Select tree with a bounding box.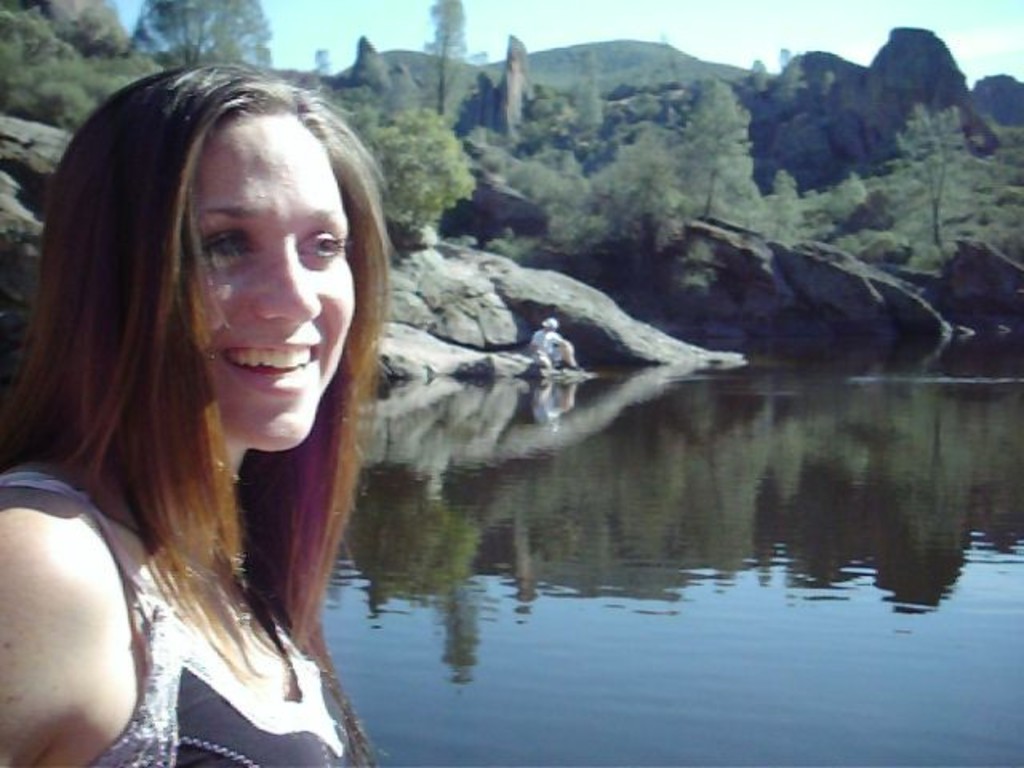
680, 74, 766, 232.
